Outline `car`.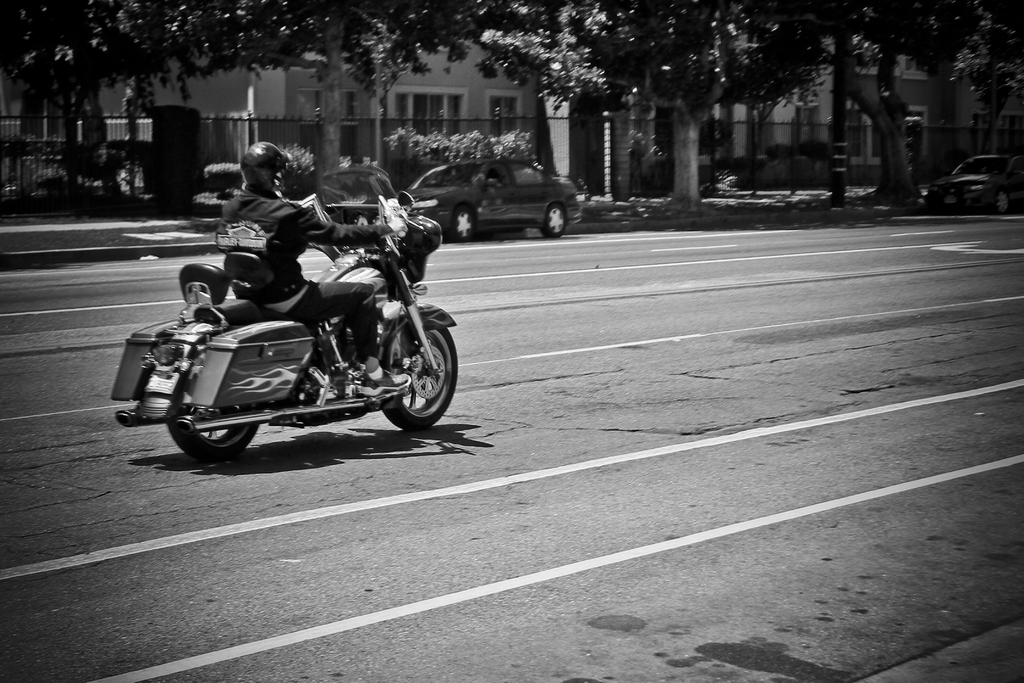
Outline: [x1=915, y1=156, x2=1023, y2=215].
